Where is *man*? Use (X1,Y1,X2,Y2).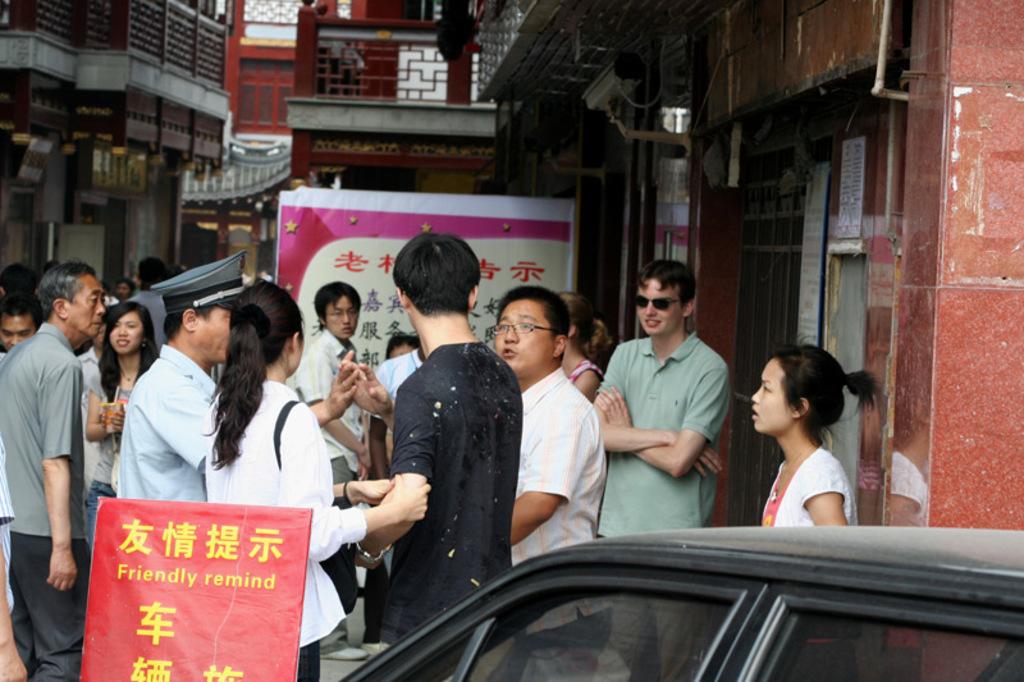
(346,233,526,681).
